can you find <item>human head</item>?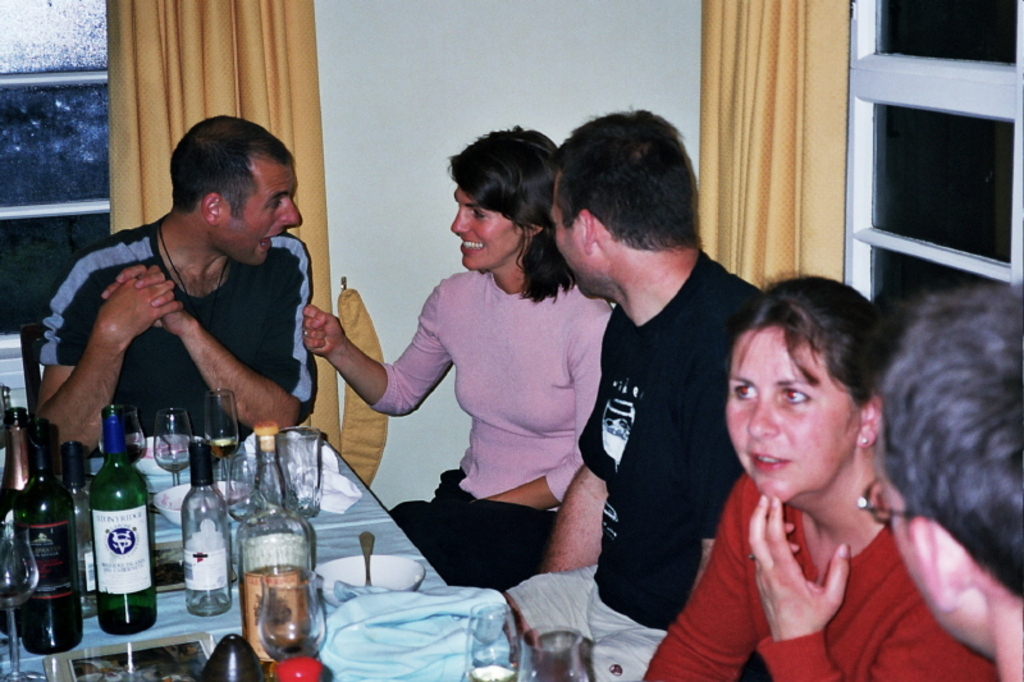
Yes, bounding box: <box>444,131,557,270</box>.
